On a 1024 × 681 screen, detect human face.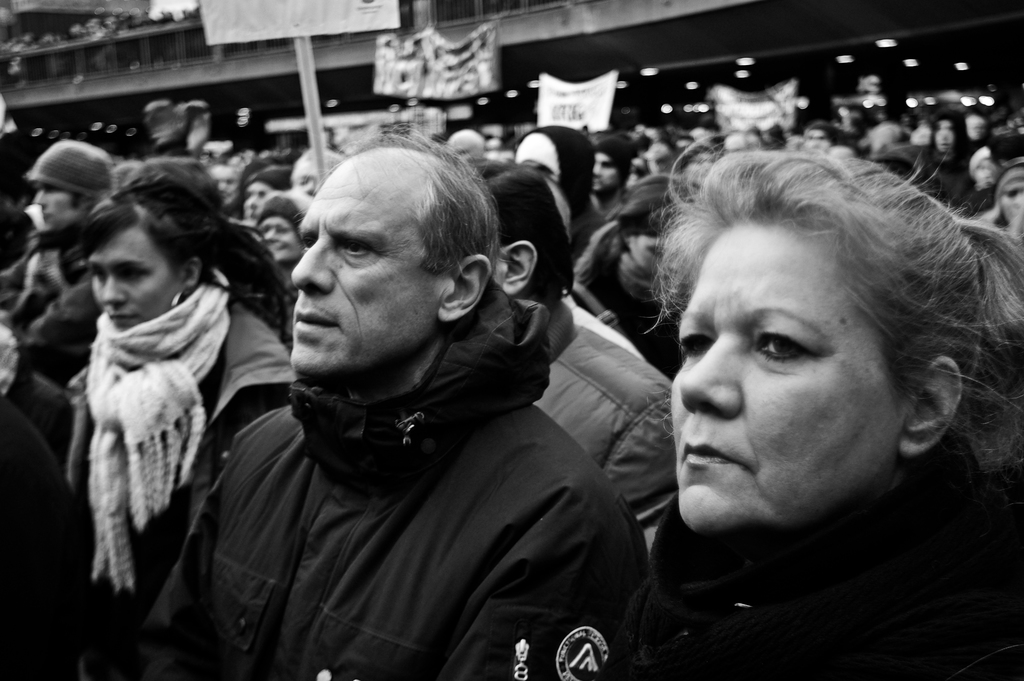
1003 179 1023 222.
